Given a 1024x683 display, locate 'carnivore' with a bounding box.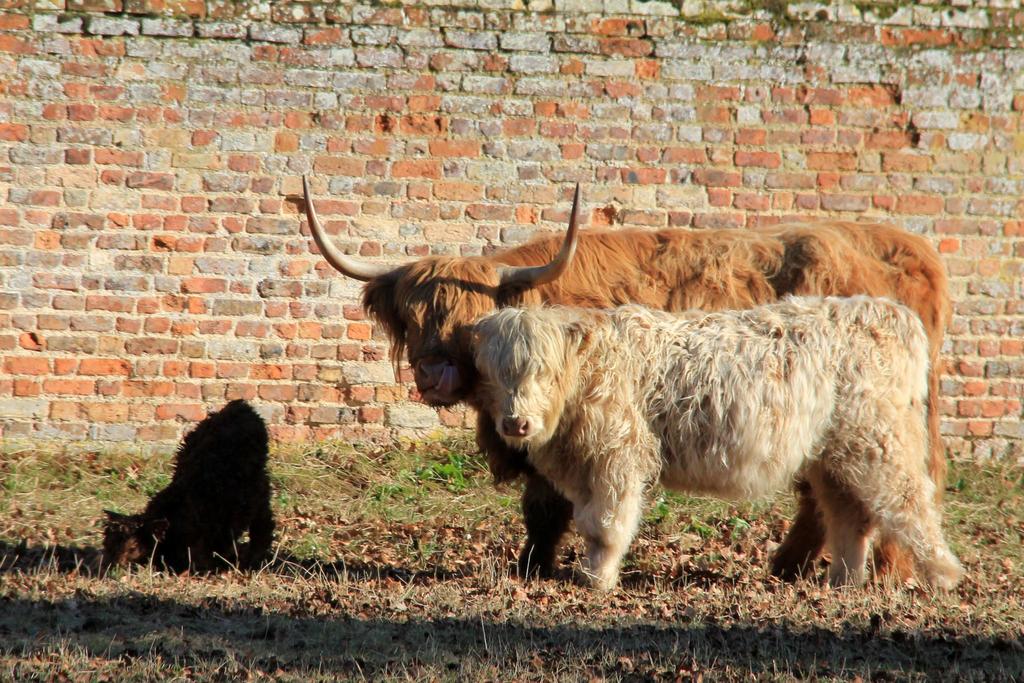
Located: 468:253:952:606.
